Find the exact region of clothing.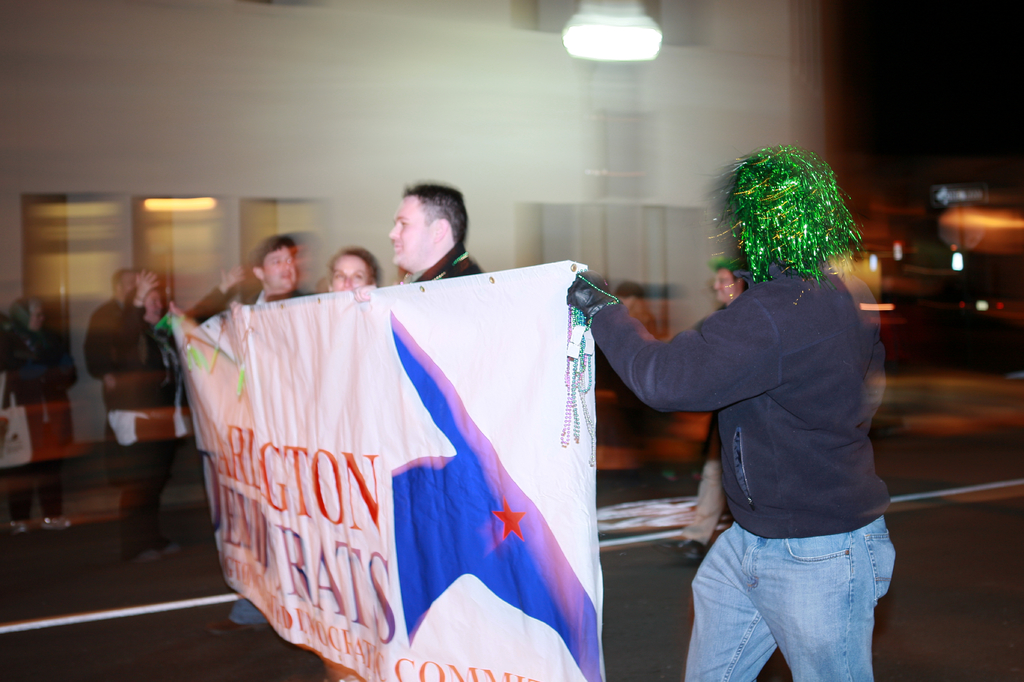
Exact region: (x1=603, y1=200, x2=906, y2=651).
